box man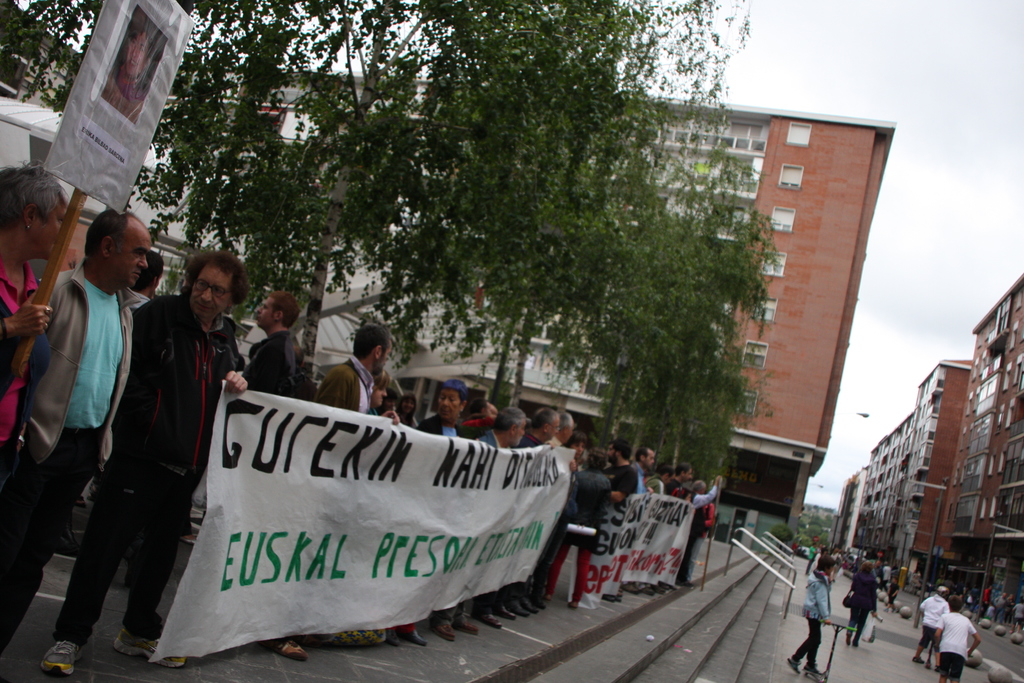
bbox=[286, 325, 403, 661]
